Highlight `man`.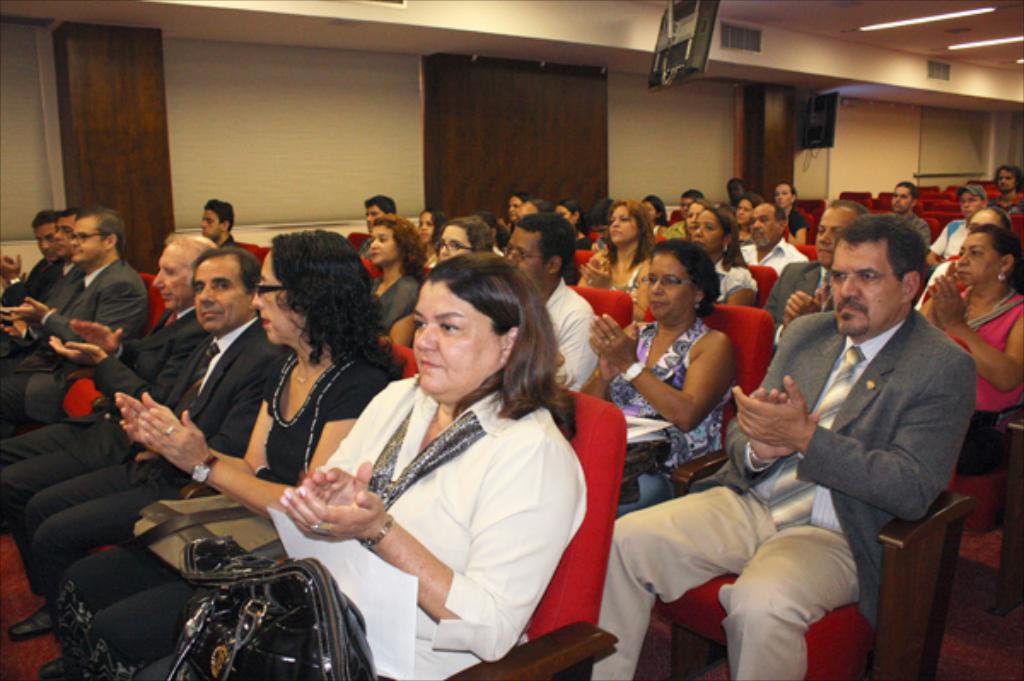
Highlighted region: 0, 232, 218, 567.
